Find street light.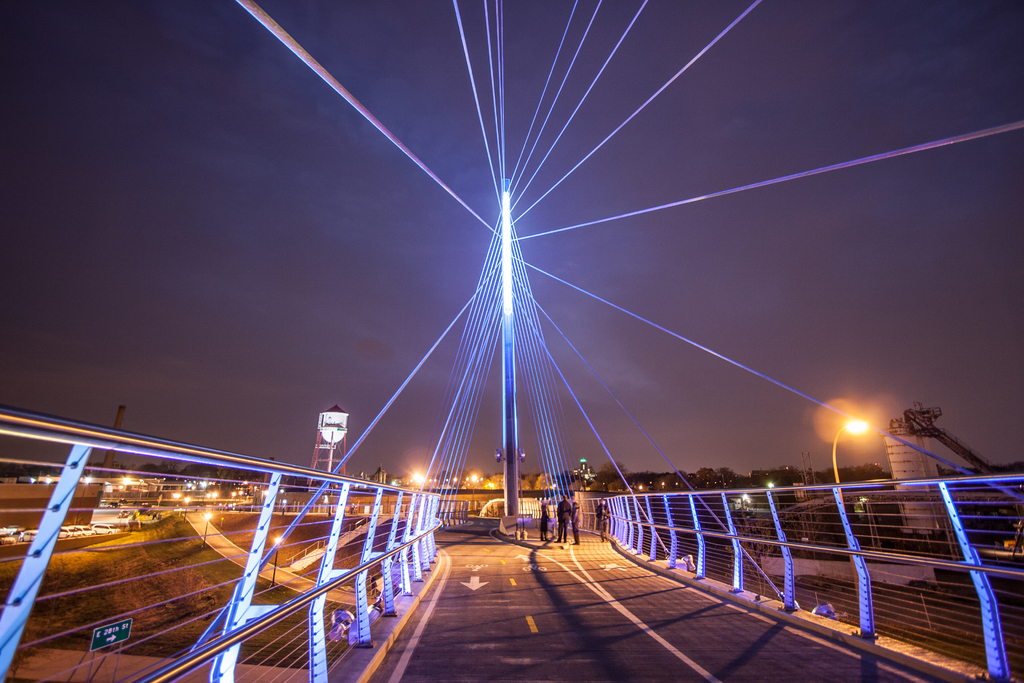
bbox=(831, 412, 914, 496).
